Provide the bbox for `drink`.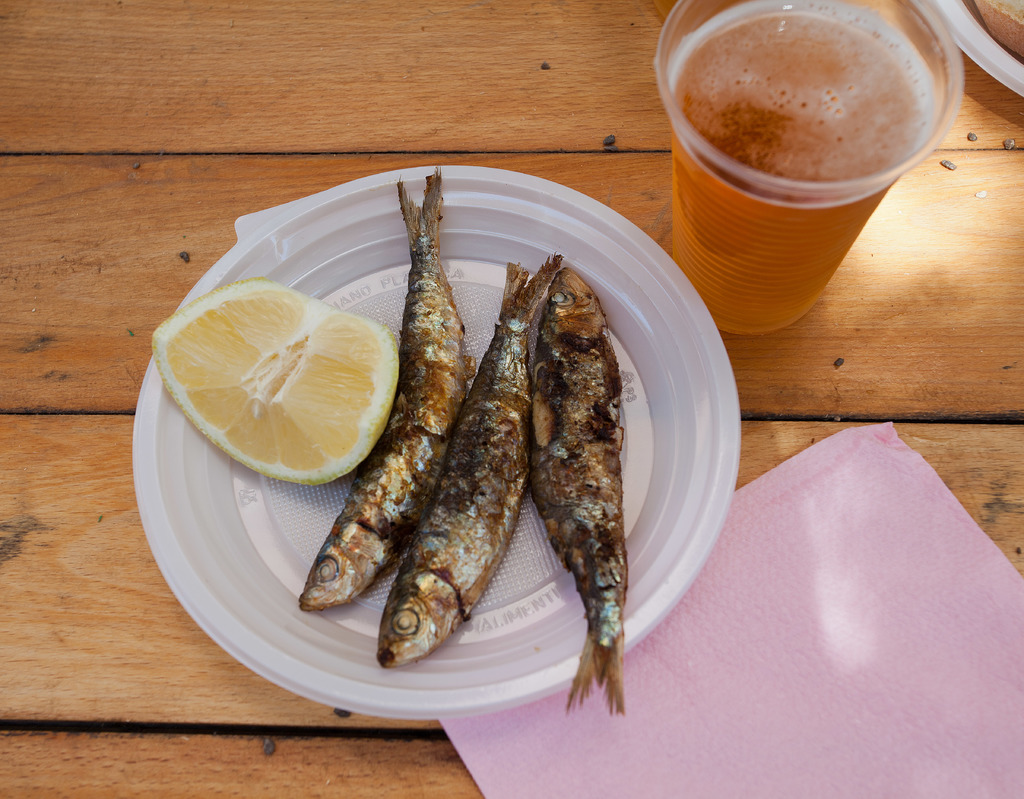
[x1=652, y1=4, x2=952, y2=330].
